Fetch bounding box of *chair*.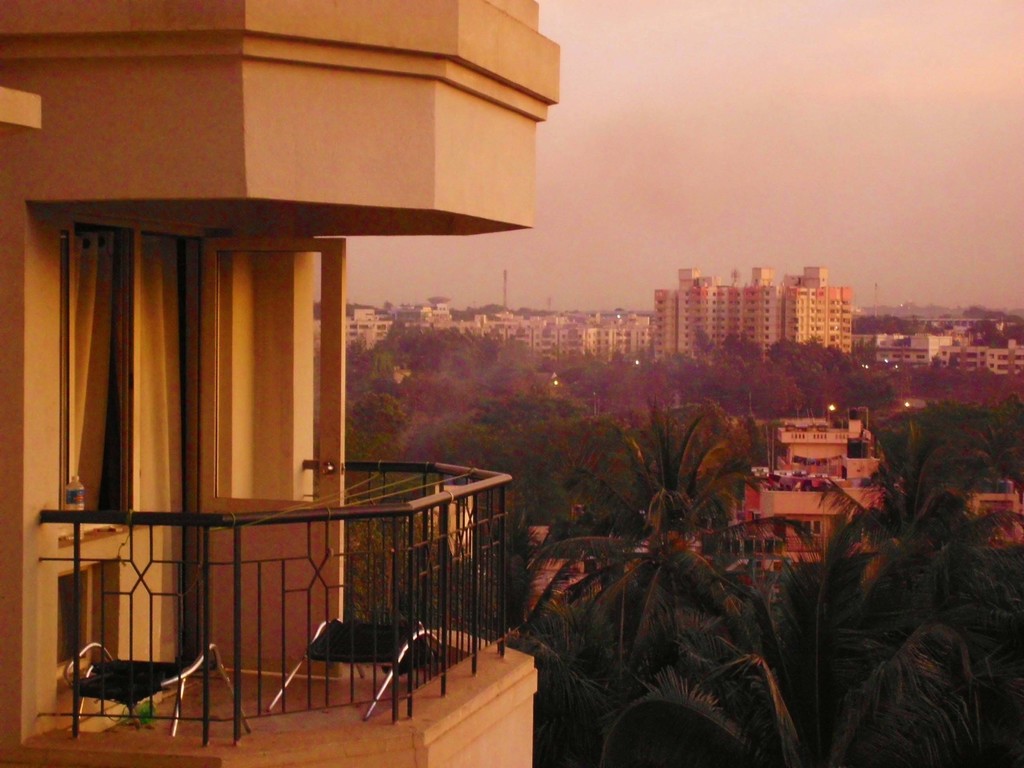
Bbox: x1=262, y1=618, x2=447, y2=721.
